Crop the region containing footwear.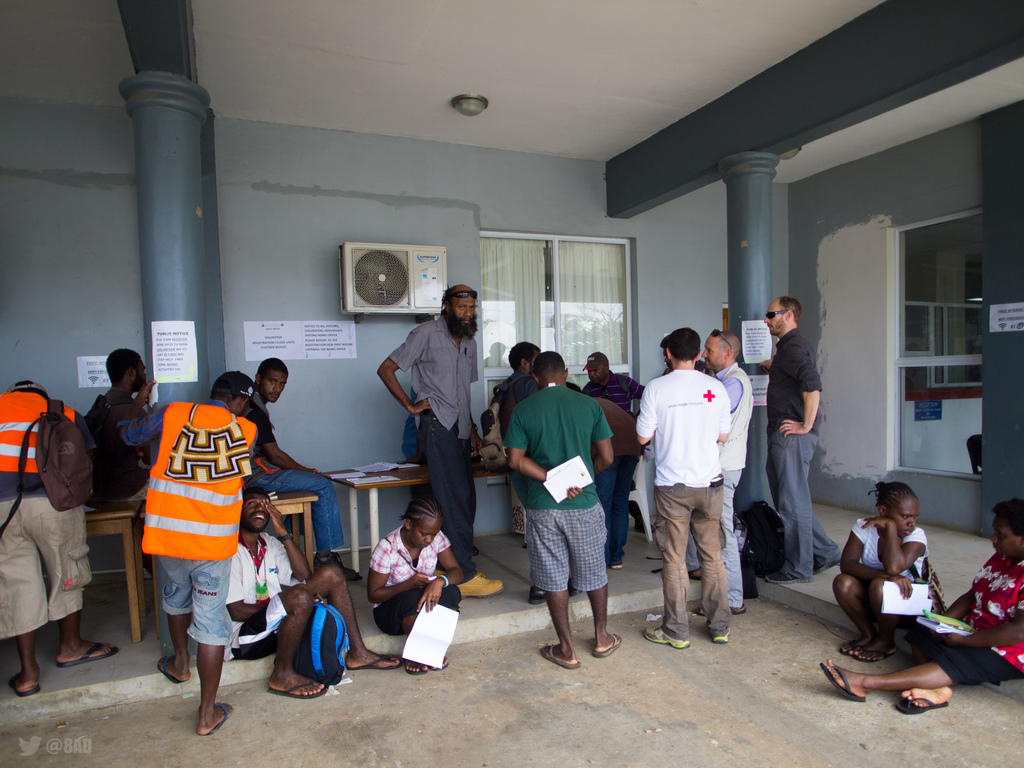
Crop region: 641:624:694:652.
